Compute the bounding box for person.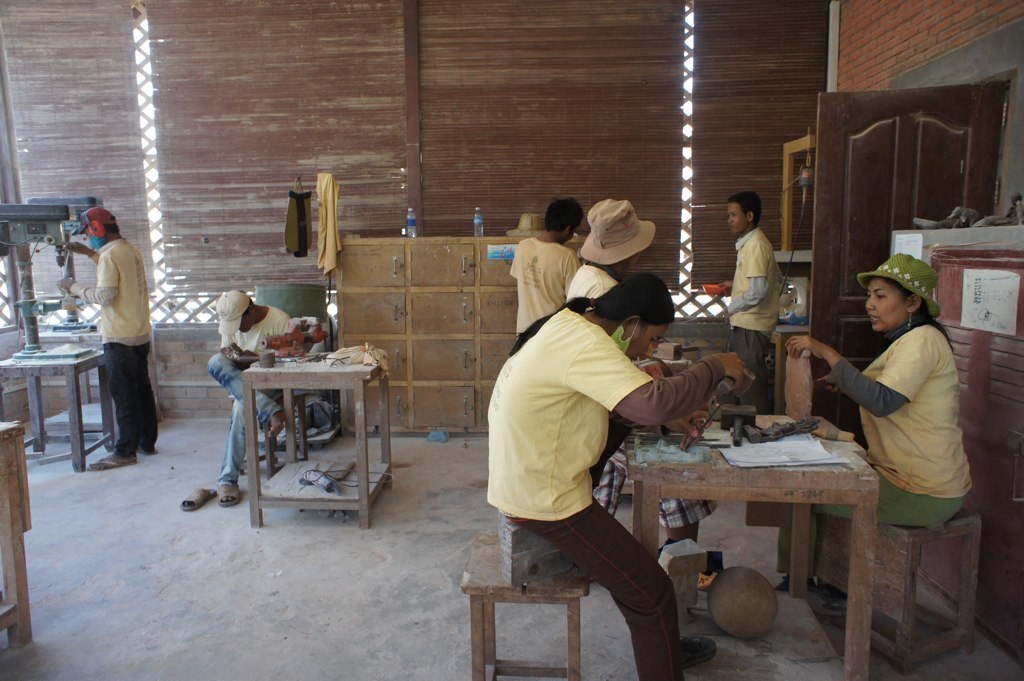
box=[575, 196, 730, 563].
